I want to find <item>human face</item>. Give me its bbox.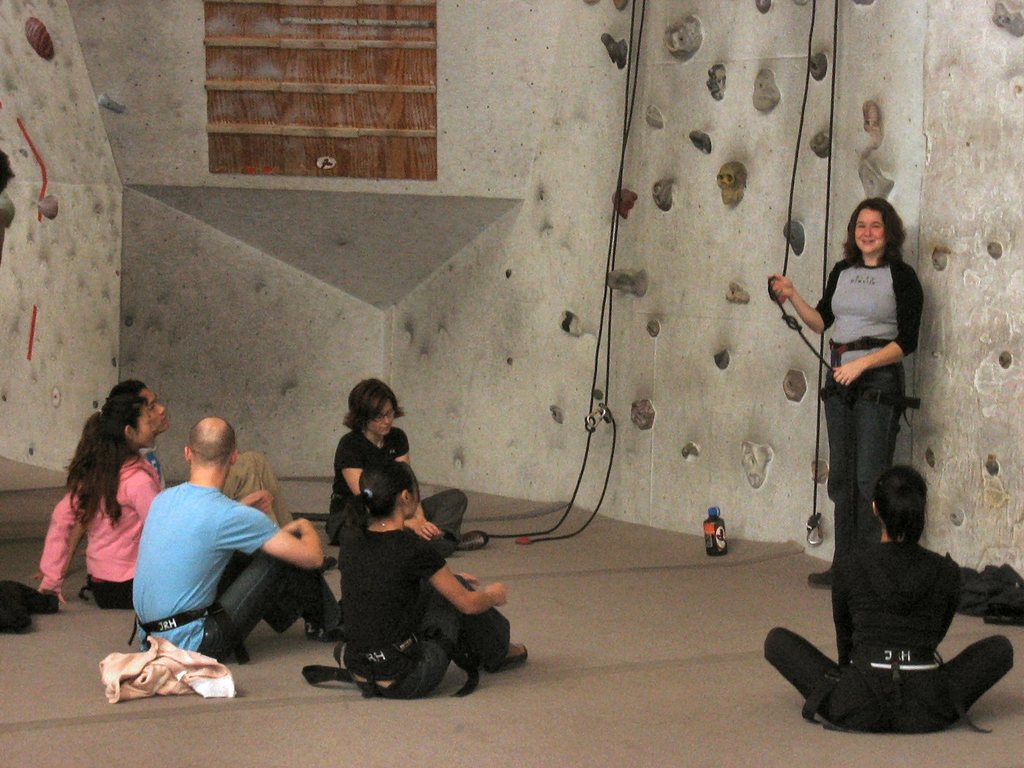
(137,383,173,433).
